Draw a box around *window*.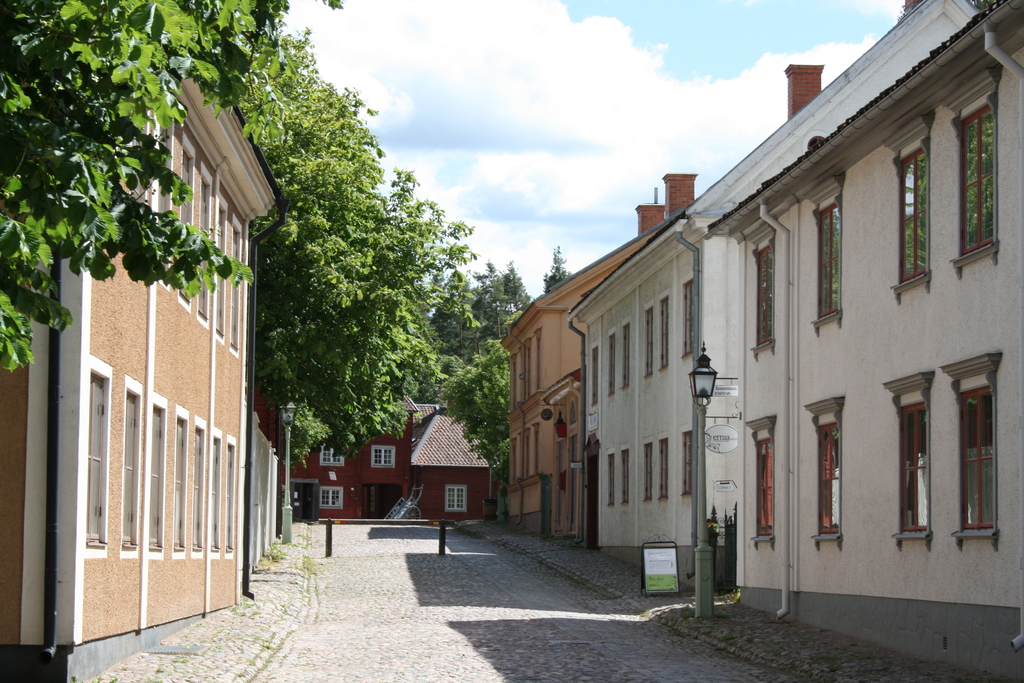
[left=804, top=165, right=844, bottom=339].
